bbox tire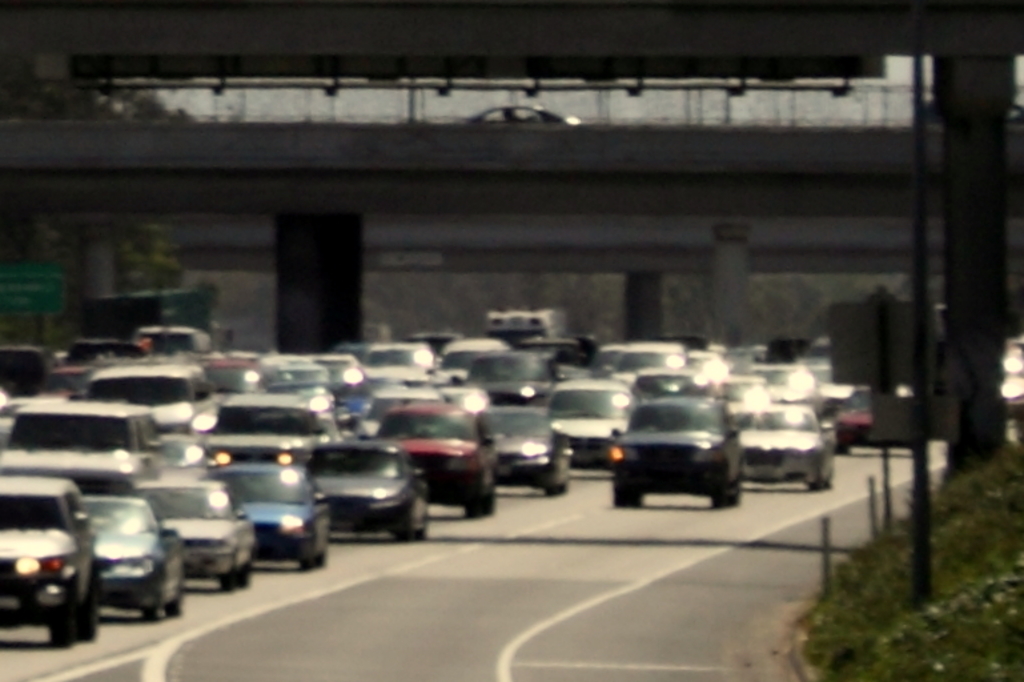
bbox=[707, 484, 740, 508]
